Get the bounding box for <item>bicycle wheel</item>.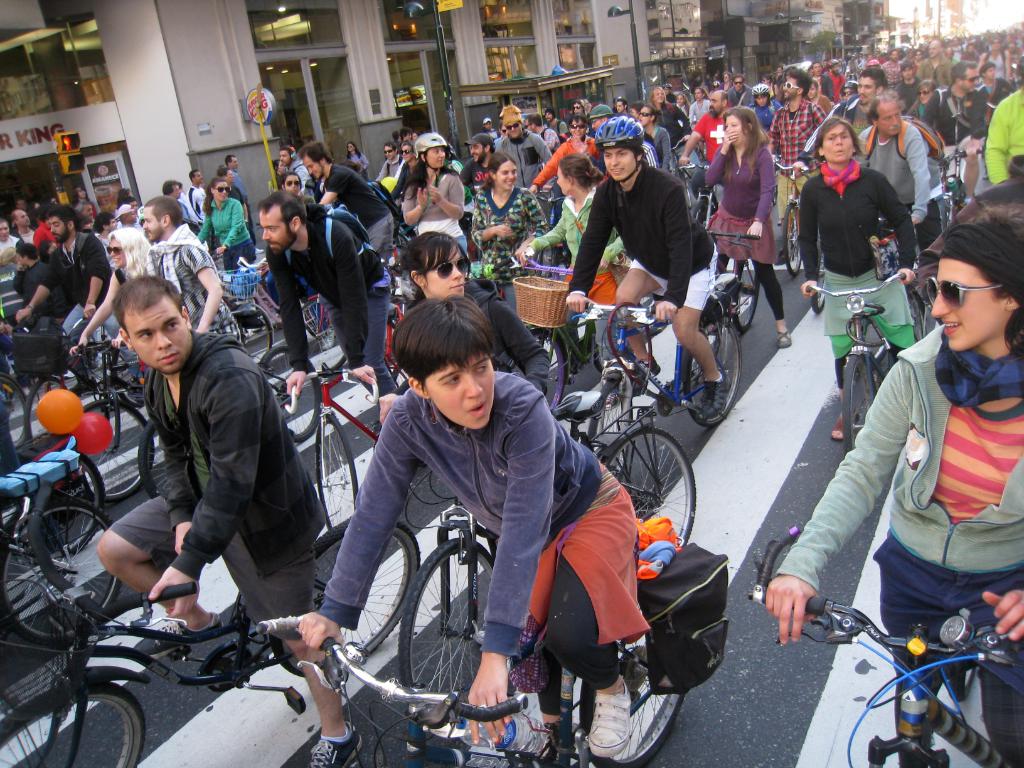
0/498/132/637.
